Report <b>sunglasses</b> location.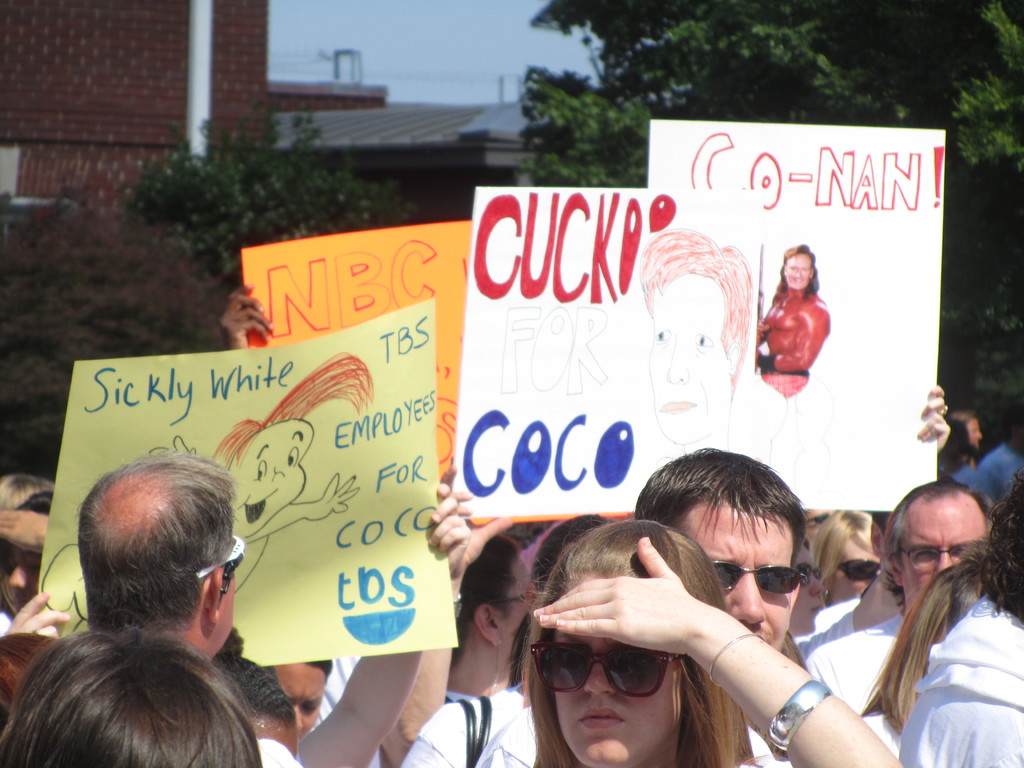
Report: x1=532 y1=643 x2=678 y2=698.
